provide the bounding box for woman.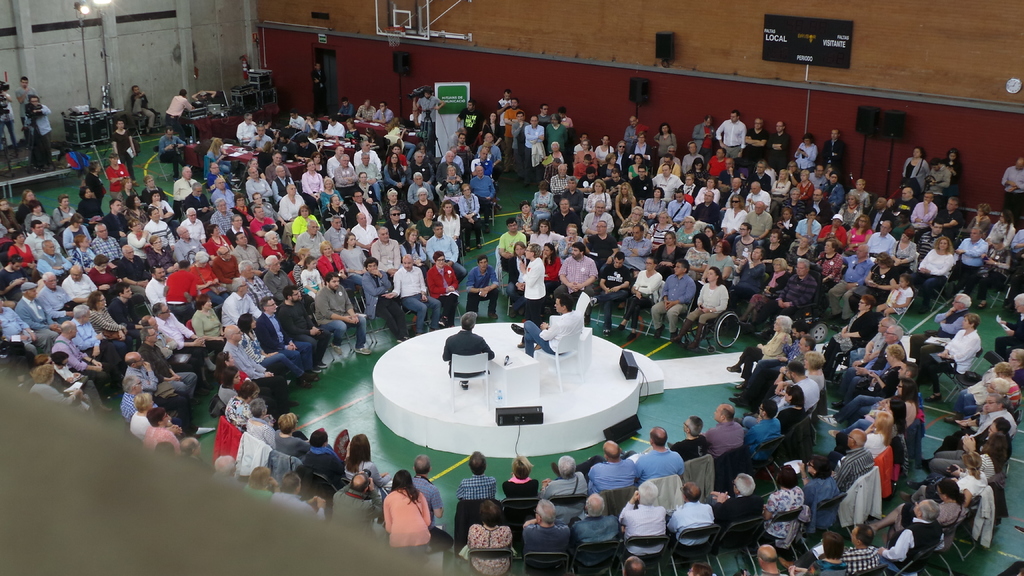
<bbox>941, 360, 1016, 430</bbox>.
